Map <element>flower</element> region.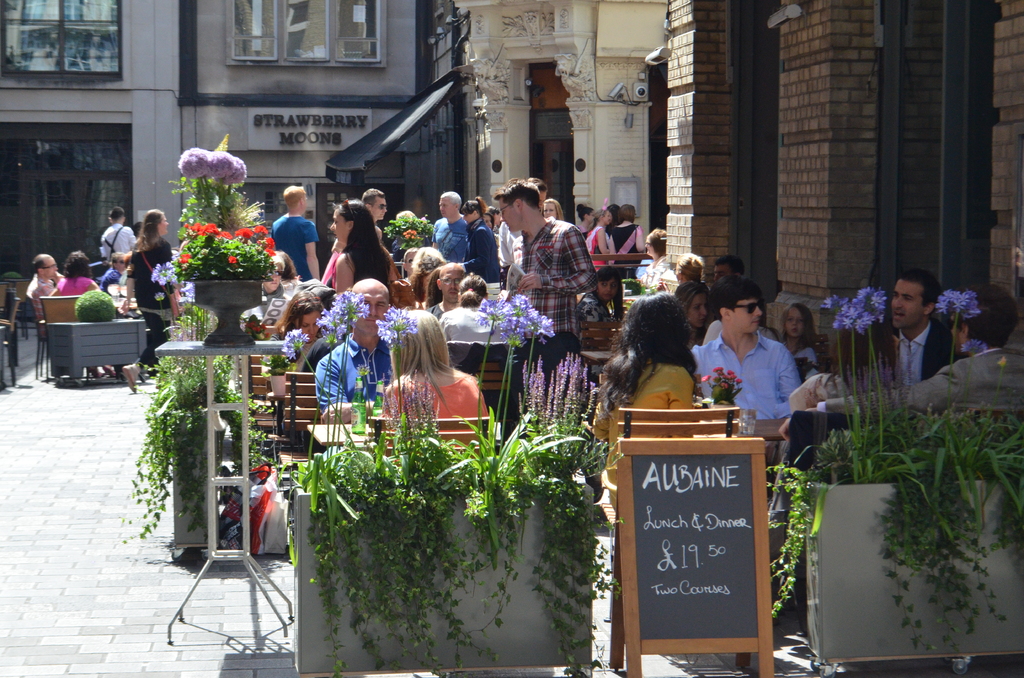
Mapped to locate(228, 256, 237, 263).
